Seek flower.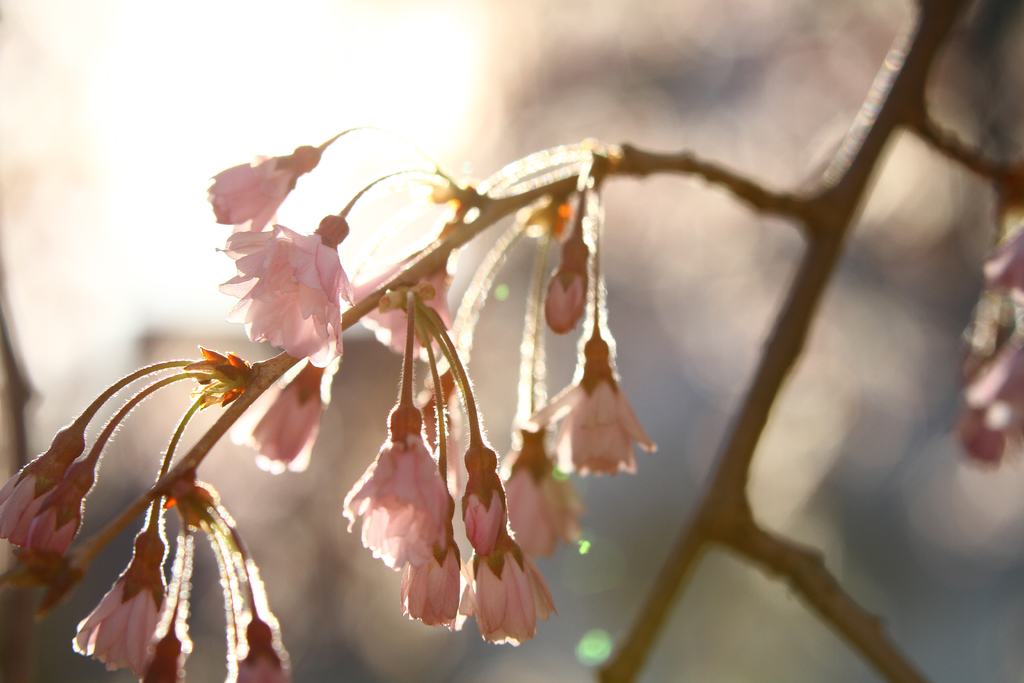
<box>337,395,442,568</box>.
